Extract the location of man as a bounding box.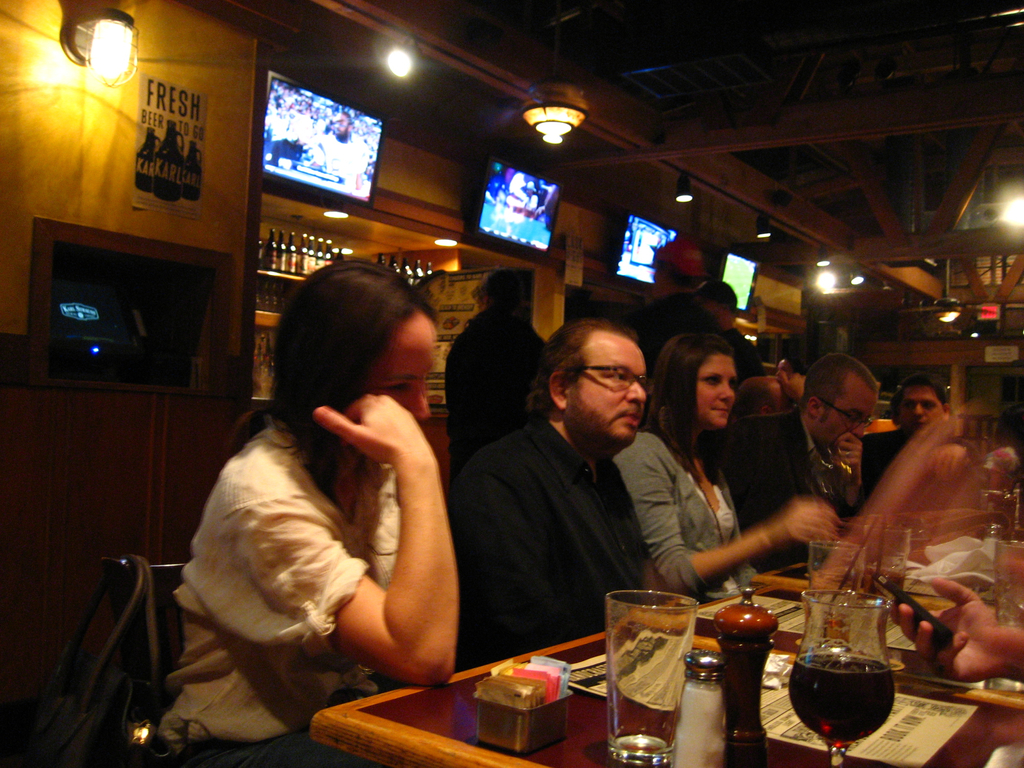
bbox=(689, 270, 765, 385).
